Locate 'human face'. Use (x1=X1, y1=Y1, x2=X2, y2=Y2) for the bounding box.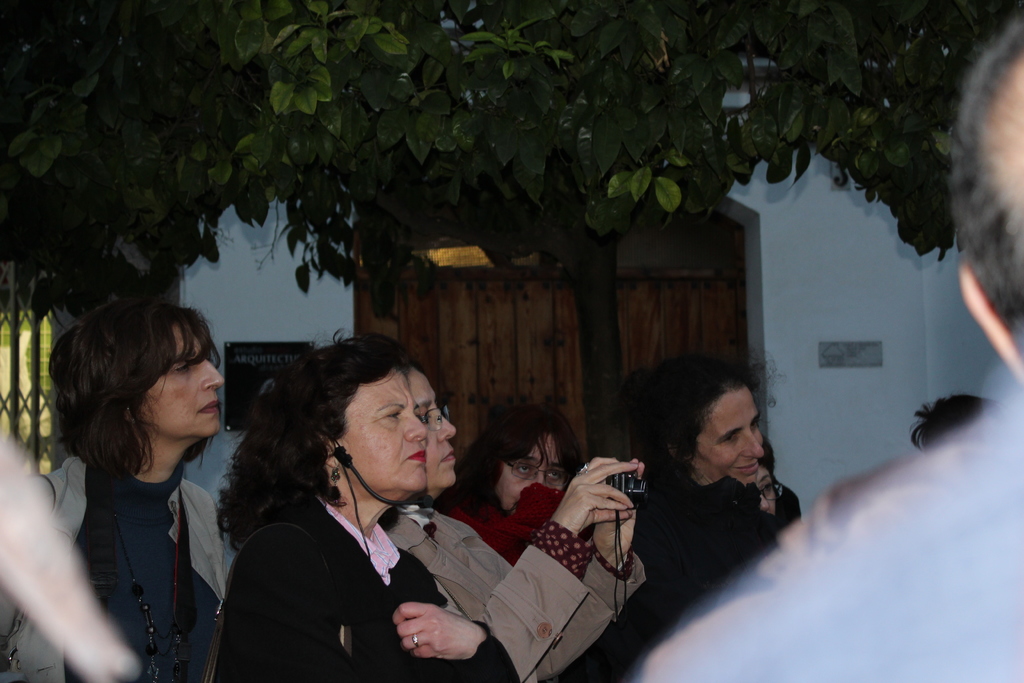
(x1=341, y1=371, x2=433, y2=501).
